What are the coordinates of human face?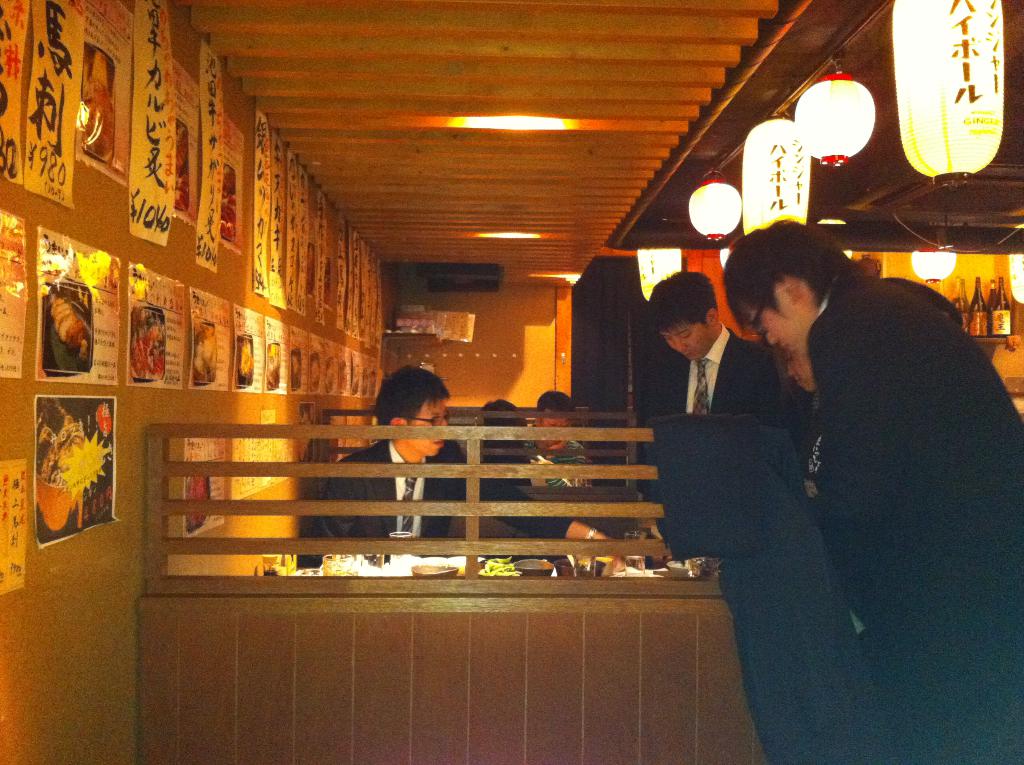
657, 319, 714, 362.
